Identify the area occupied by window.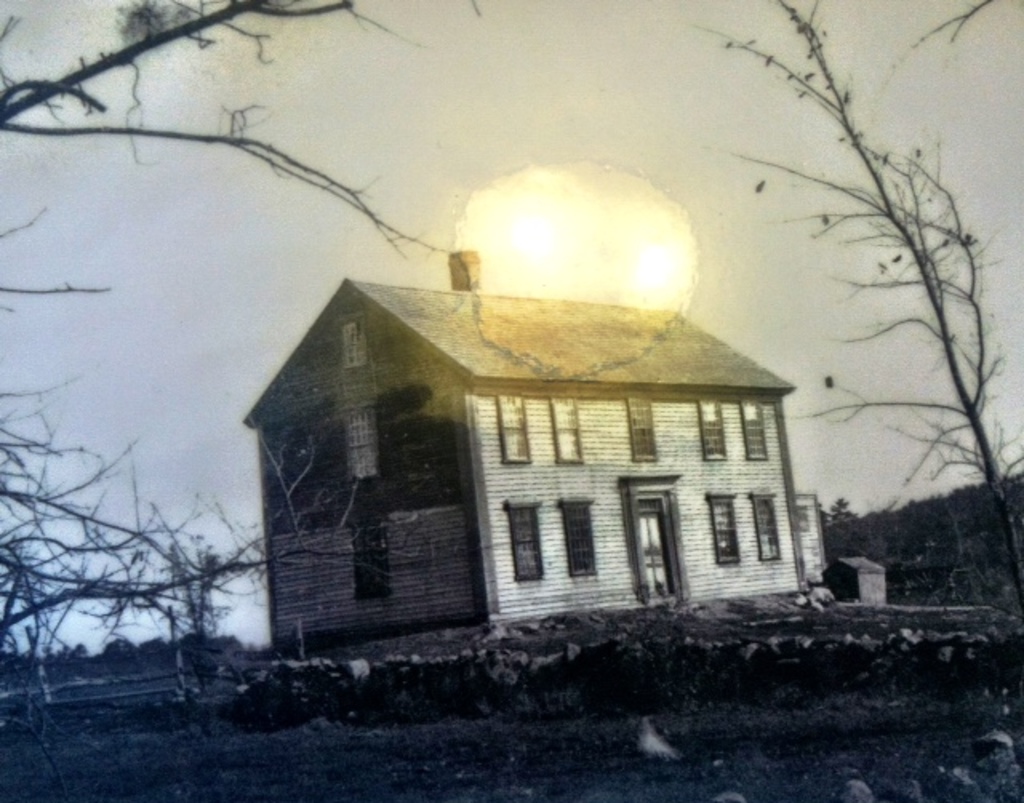
Area: [x1=710, y1=494, x2=738, y2=561].
